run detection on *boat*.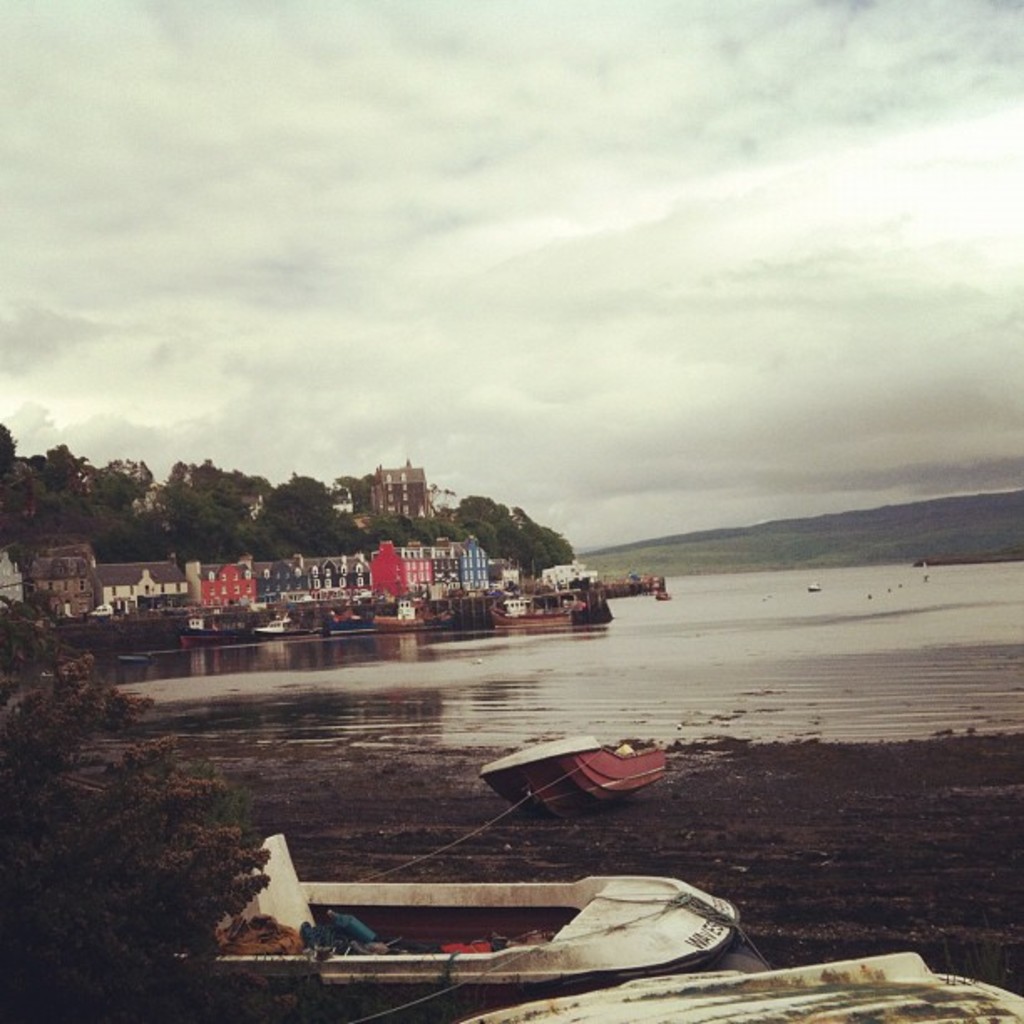
Result: box(172, 612, 249, 651).
